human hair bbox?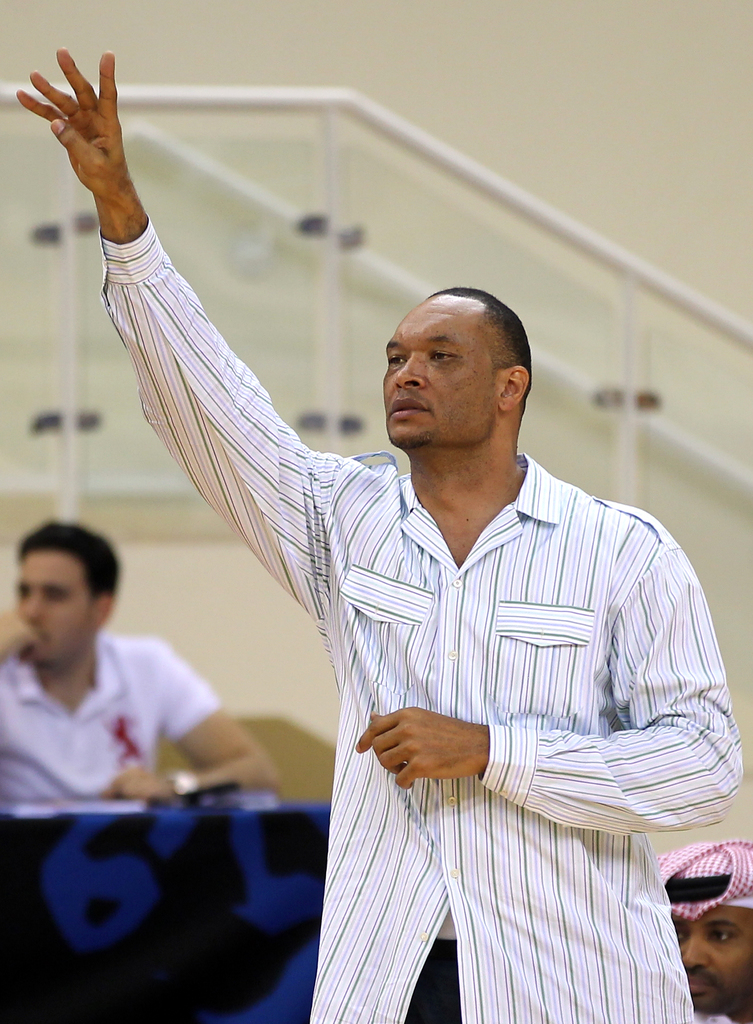
424 284 534 419
